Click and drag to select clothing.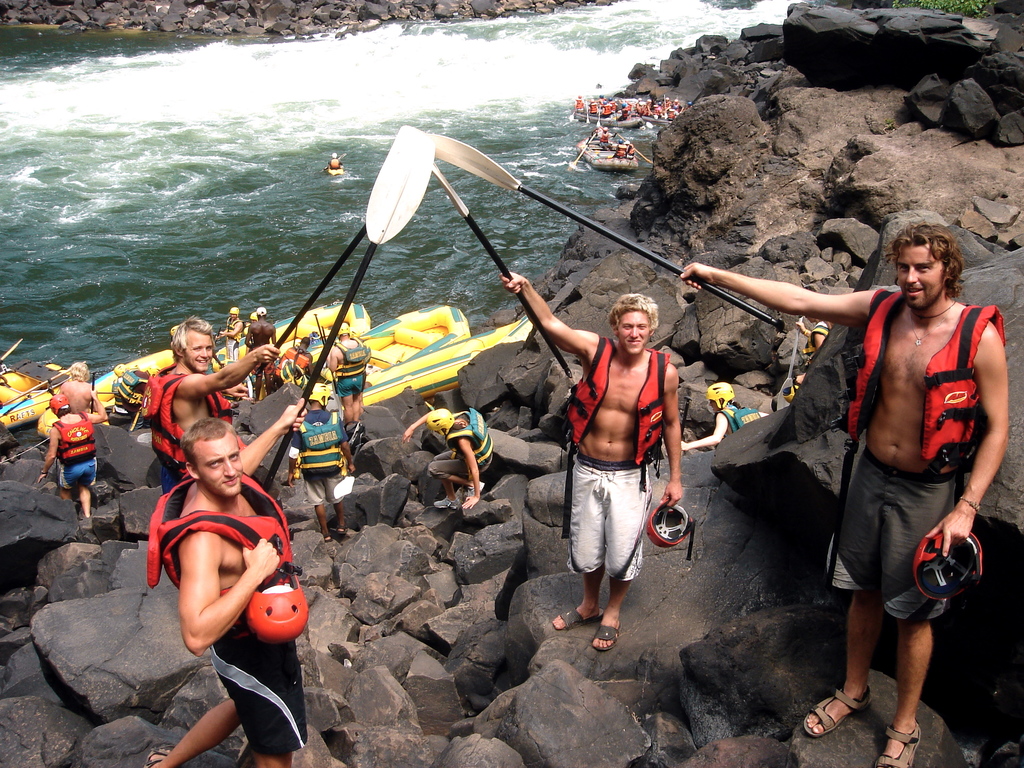
Selection: box(335, 373, 362, 394).
